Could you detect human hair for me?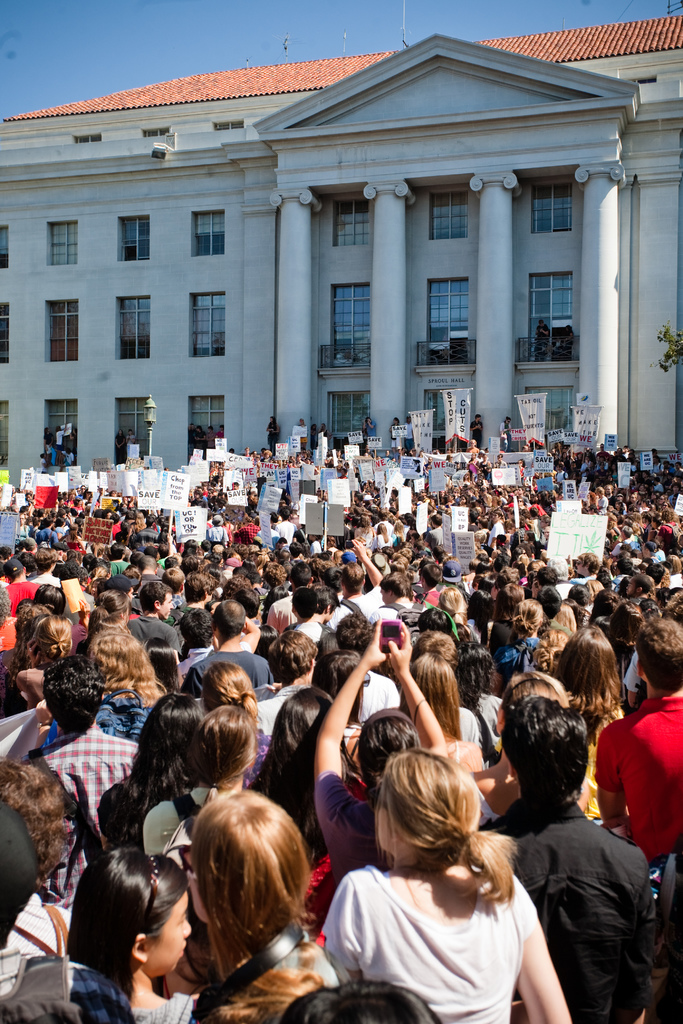
Detection result: (left=266, top=582, right=287, bottom=611).
